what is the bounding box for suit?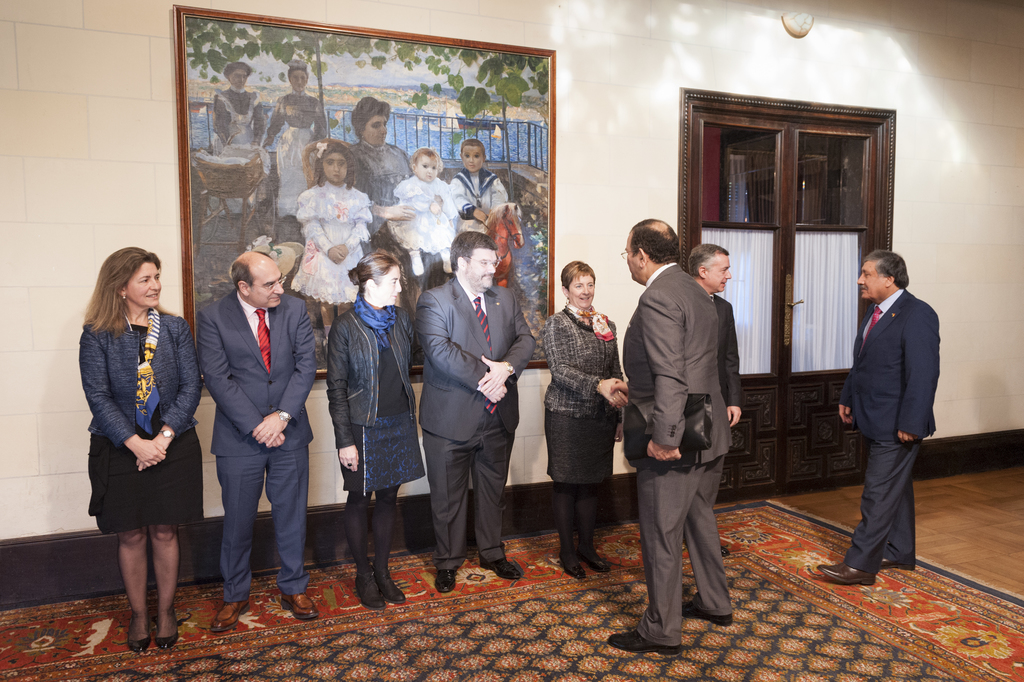
824, 299, 949, 563.
